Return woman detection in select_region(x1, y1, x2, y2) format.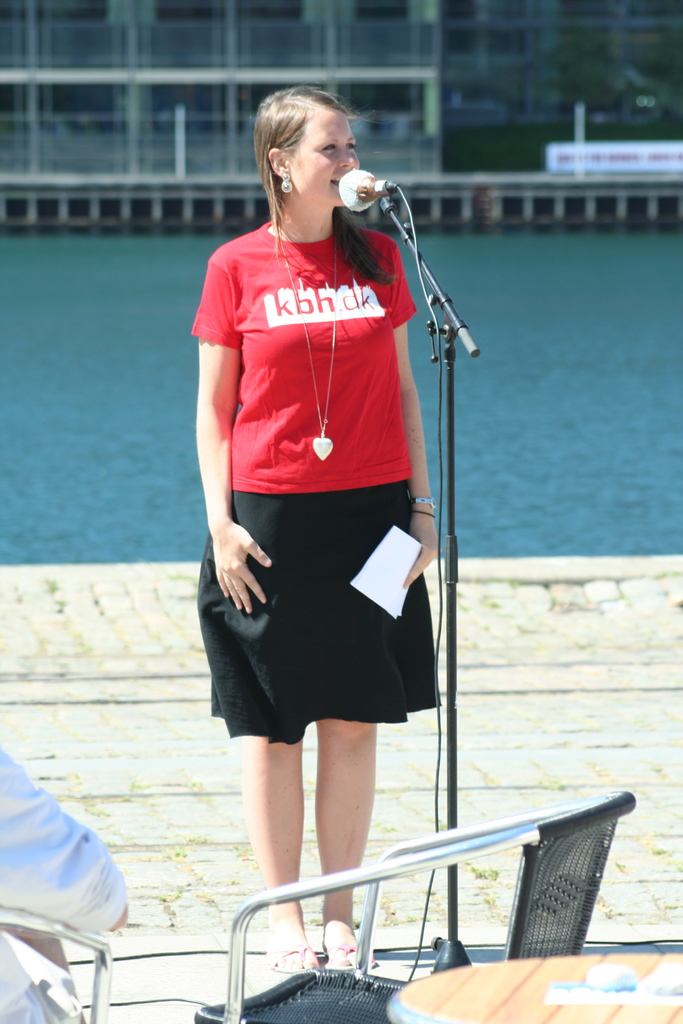
select_region(194, 85, 443, 979).
